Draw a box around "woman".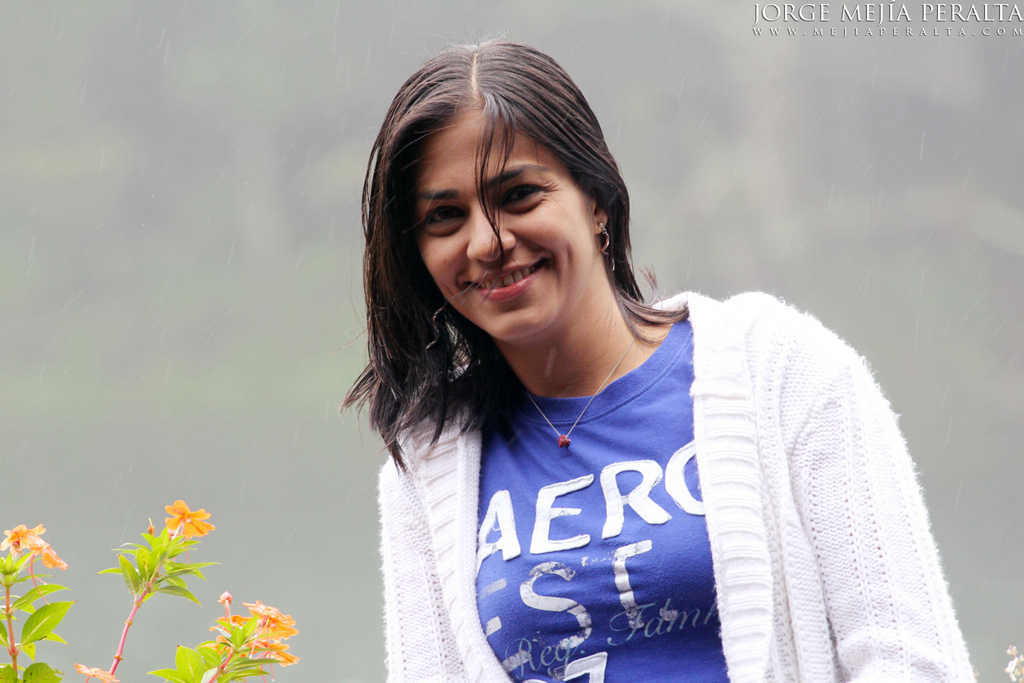
BBox(311, 61, 963, 667).
